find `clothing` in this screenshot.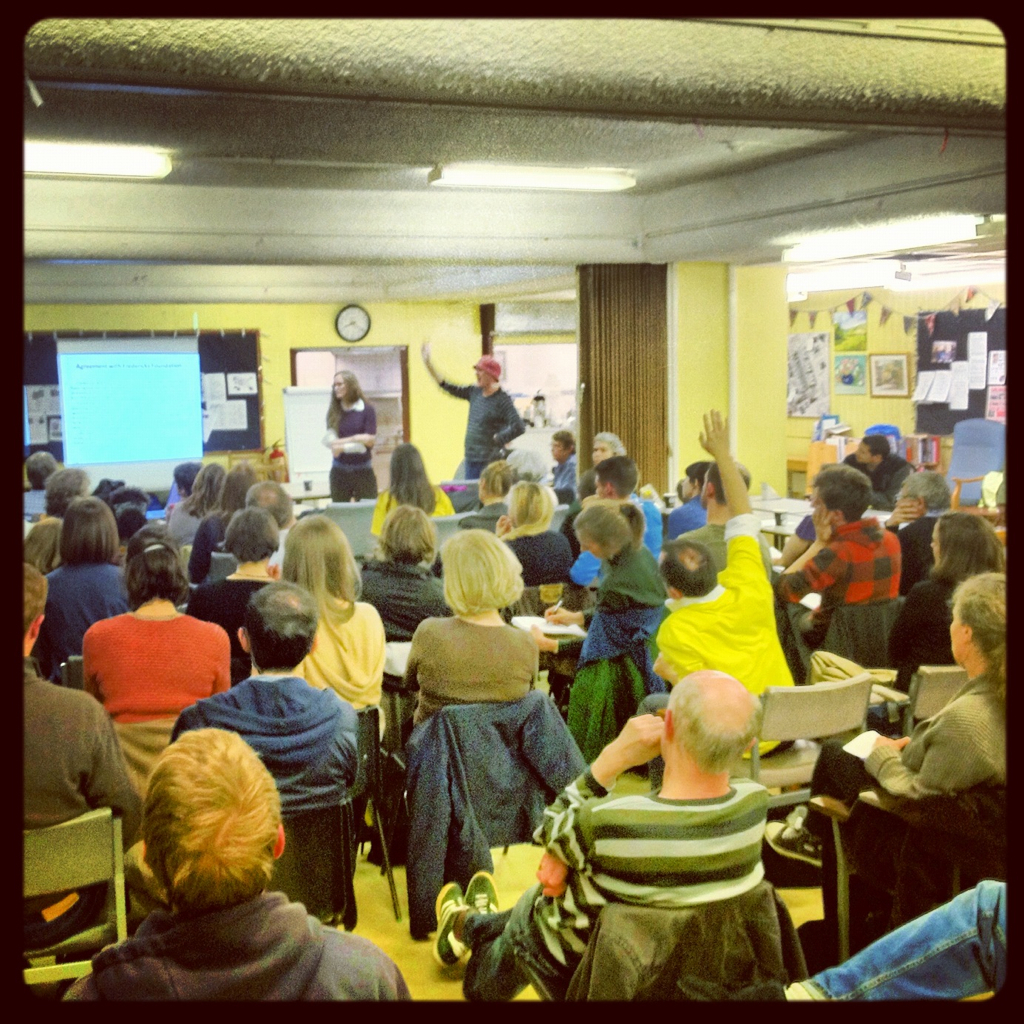
The bounding box for `clothing` is (left=190, top=499, right=236, bottom=583).
